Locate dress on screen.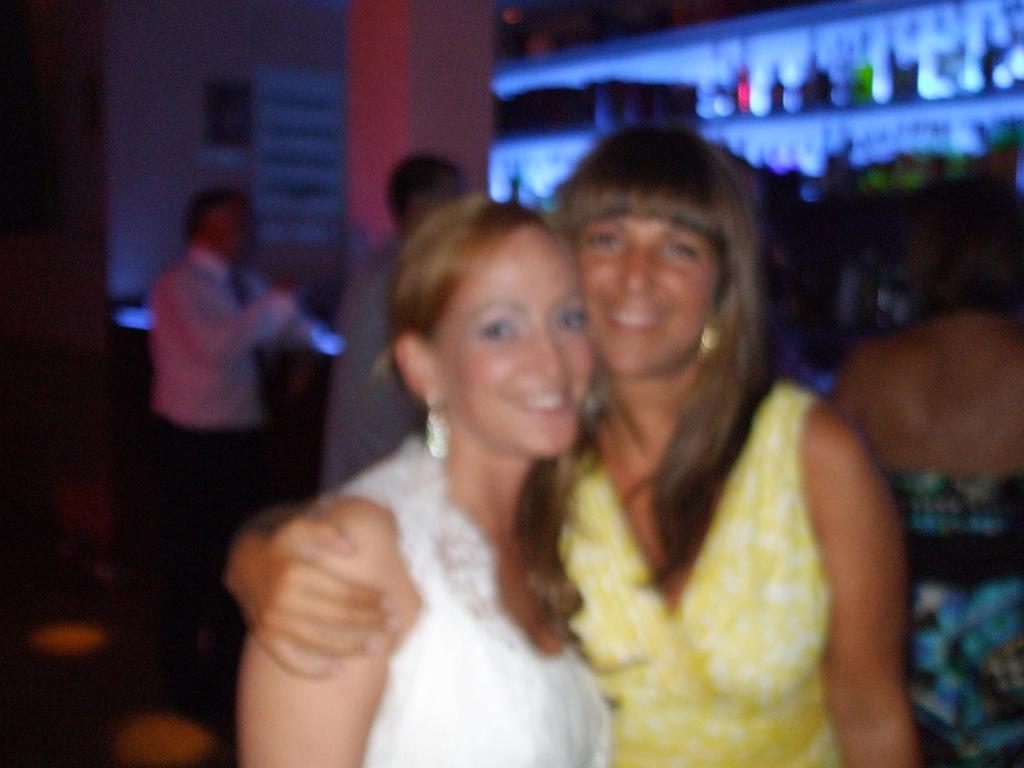
On screen at (319, 429, 611, 767).
